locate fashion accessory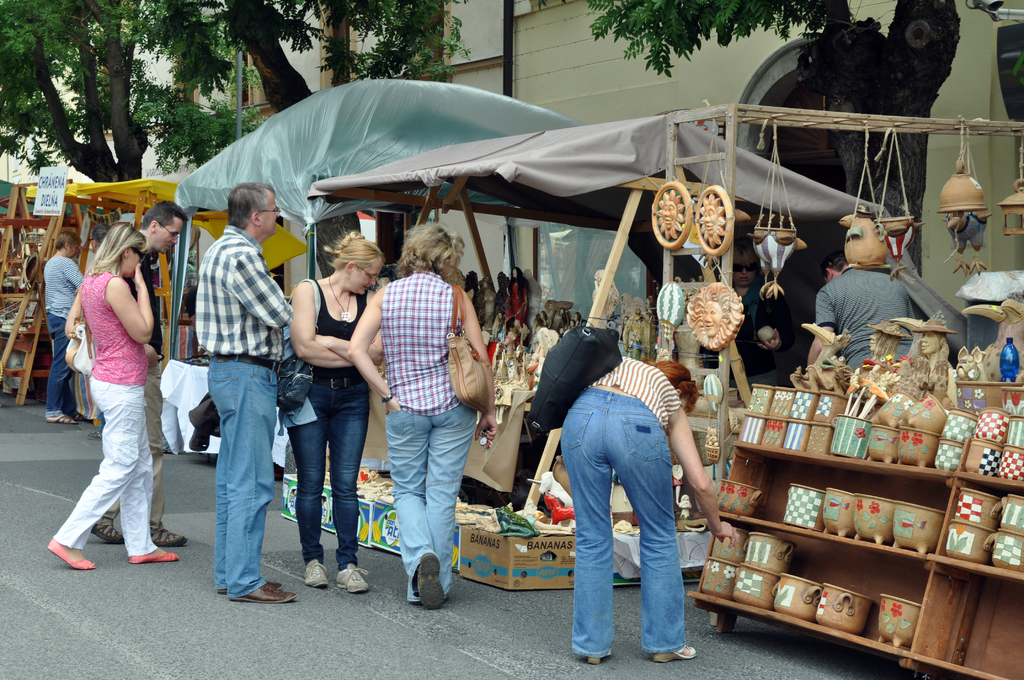
151,525,188,547
